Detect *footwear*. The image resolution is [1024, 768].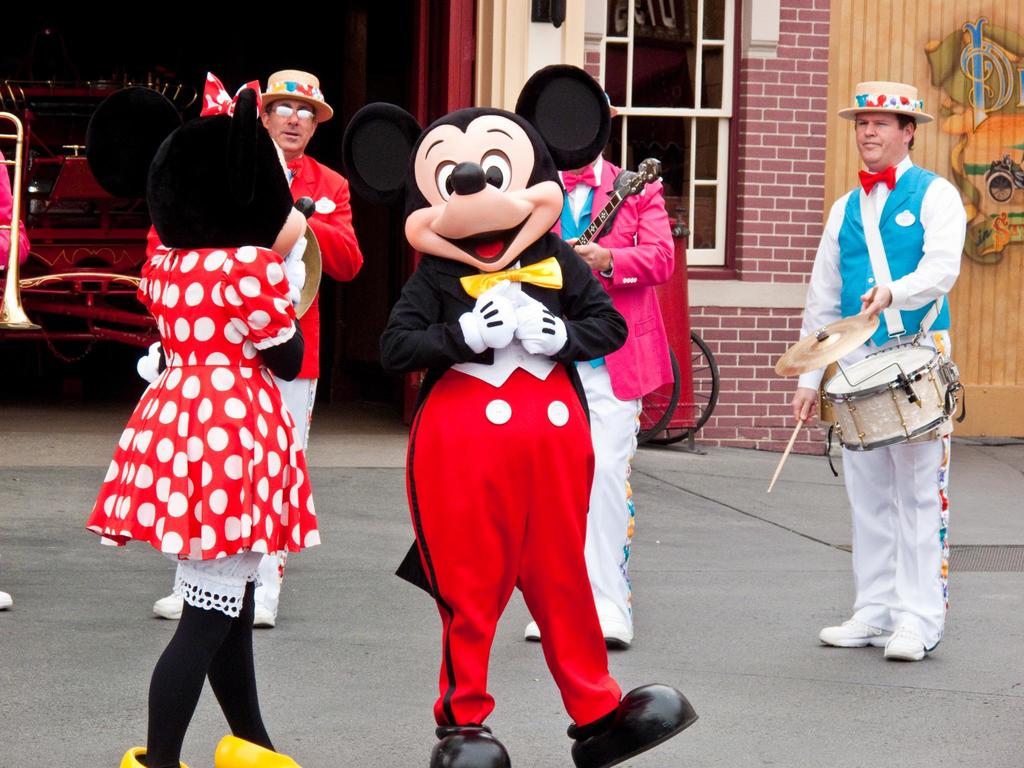
{"left": 568, "top": 680, "right": 708, "bottom": 767}.
